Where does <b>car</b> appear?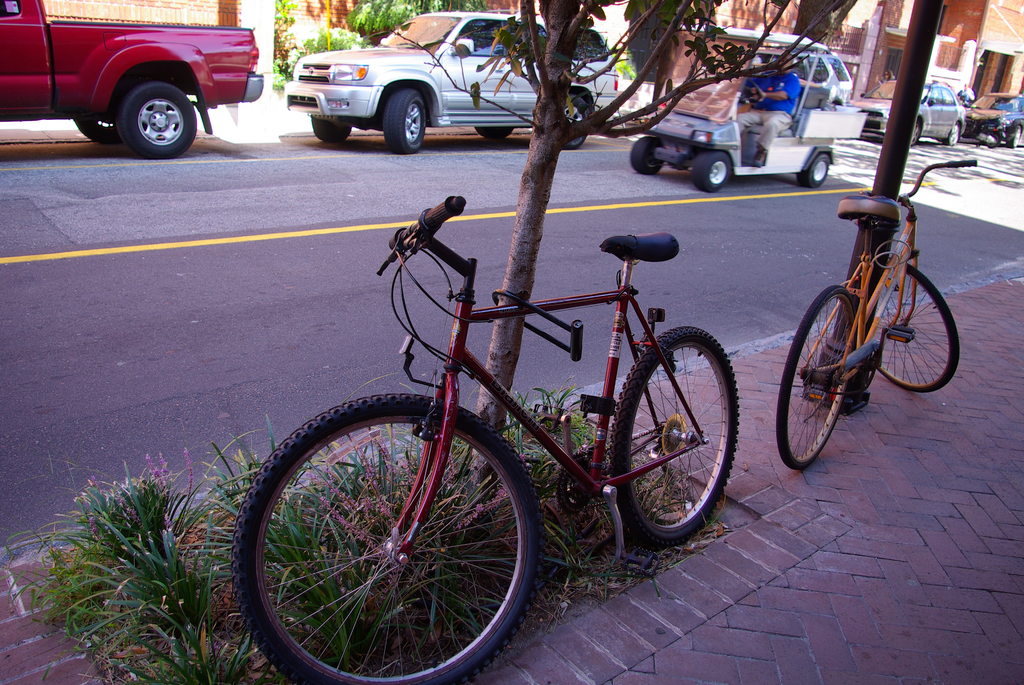
Appears at bbox=(751, 54, 852, 105).
